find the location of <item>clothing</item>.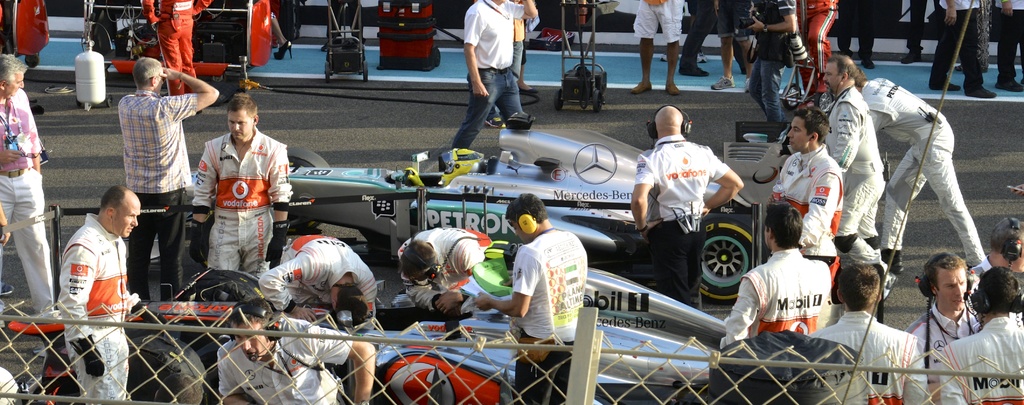
Location: 862:77:986:270.
